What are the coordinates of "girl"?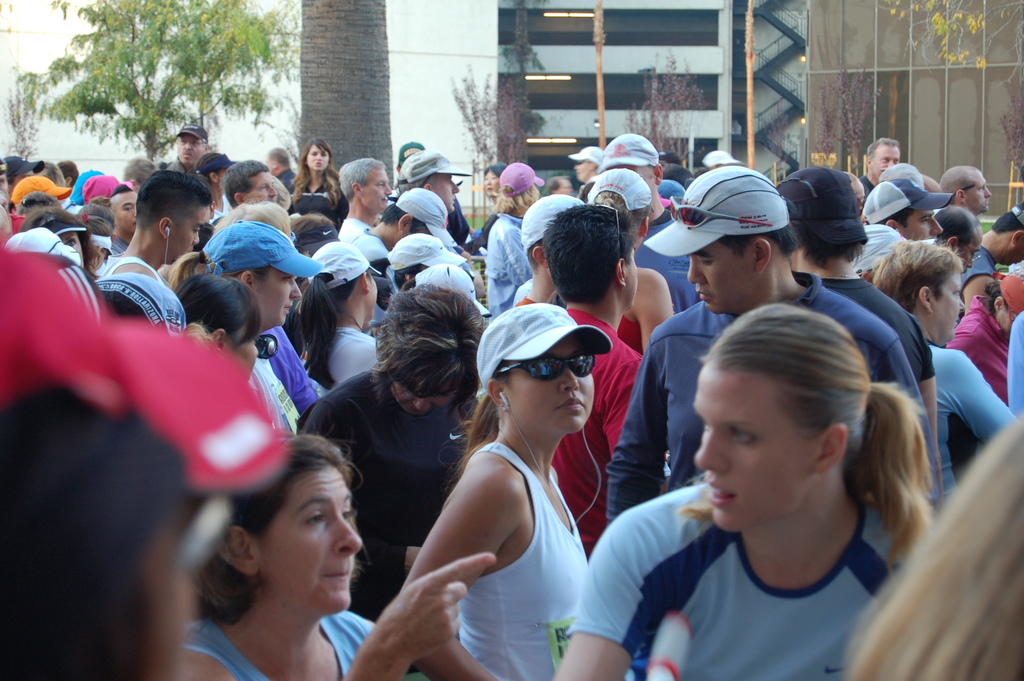
<region>18, 209, 101, 286</region>.
